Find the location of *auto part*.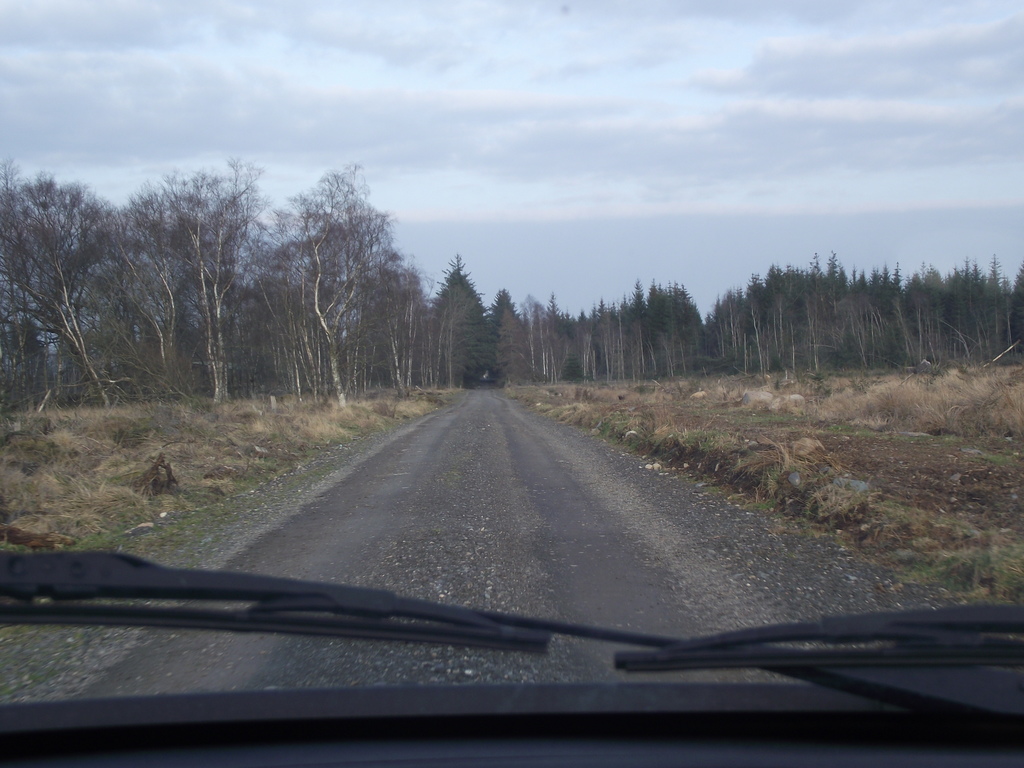
Location: region(0, 554, 560, 638).
